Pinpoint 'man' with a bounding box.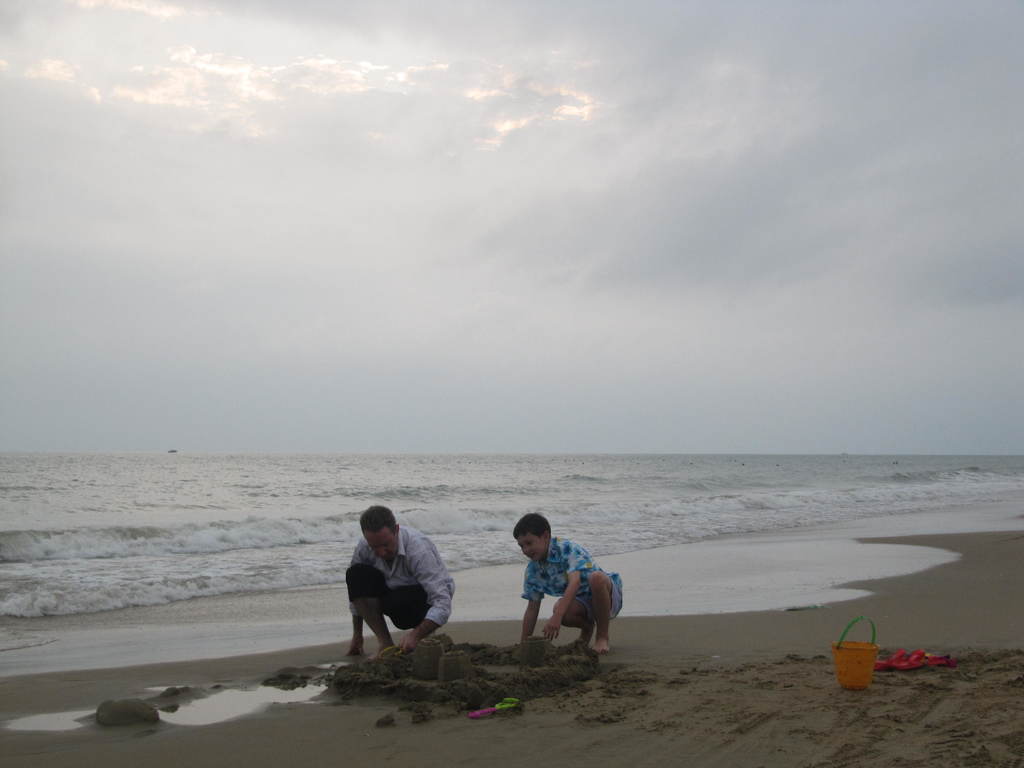
box=[522, 514, 639, 656].
